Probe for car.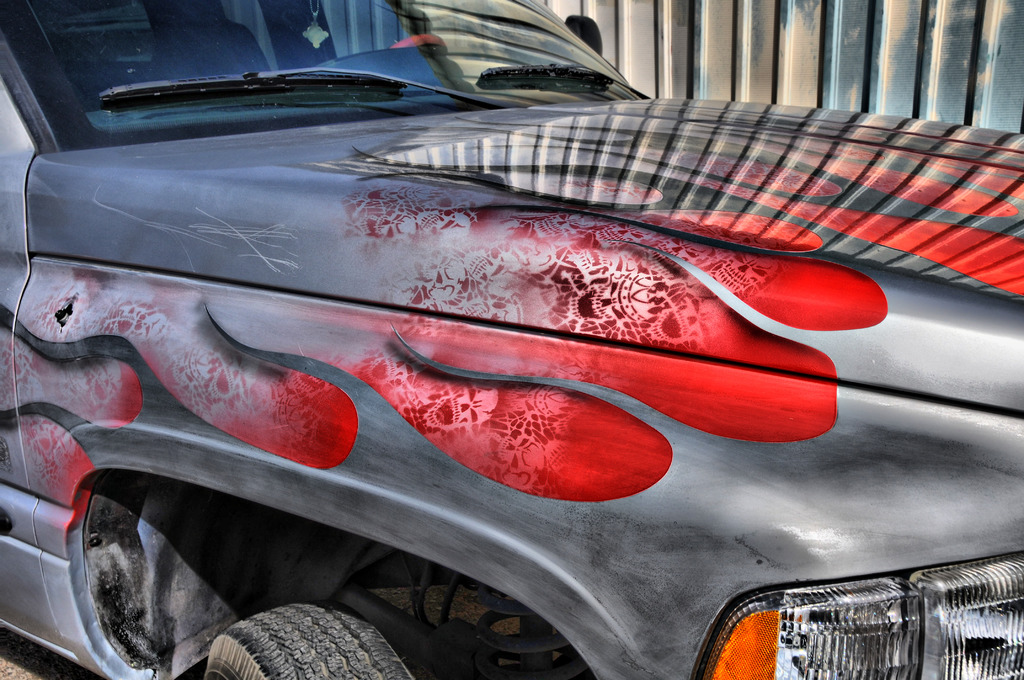
Probe result: Rect(0, 0, 1023, 679).
